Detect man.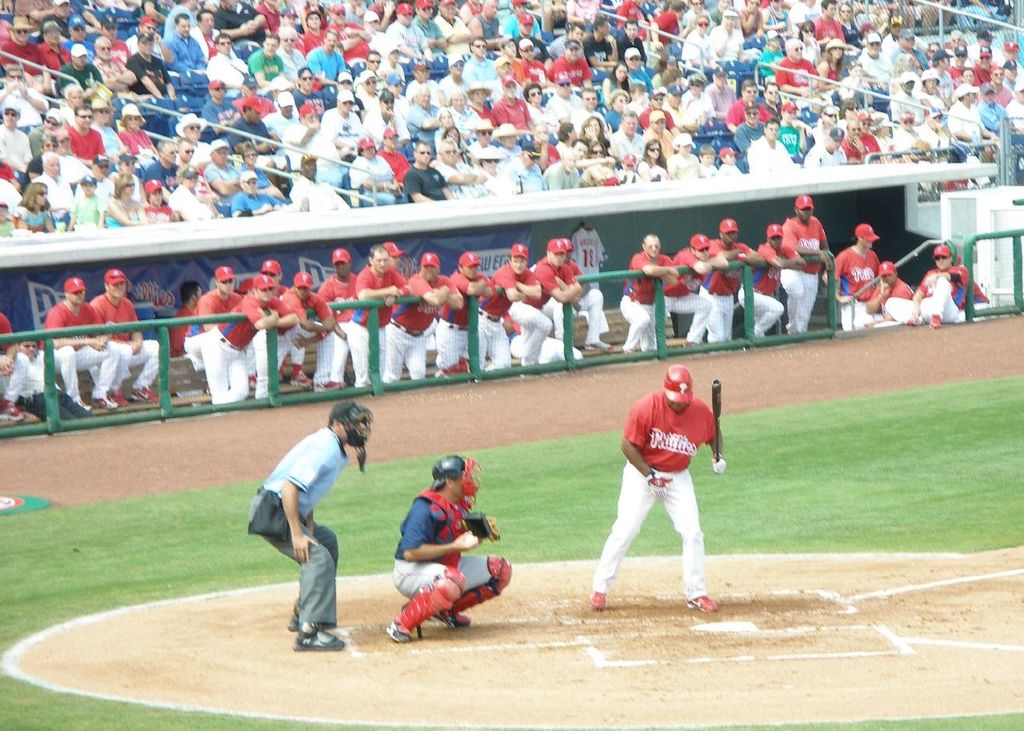
Detected at 384 4 434 63.
